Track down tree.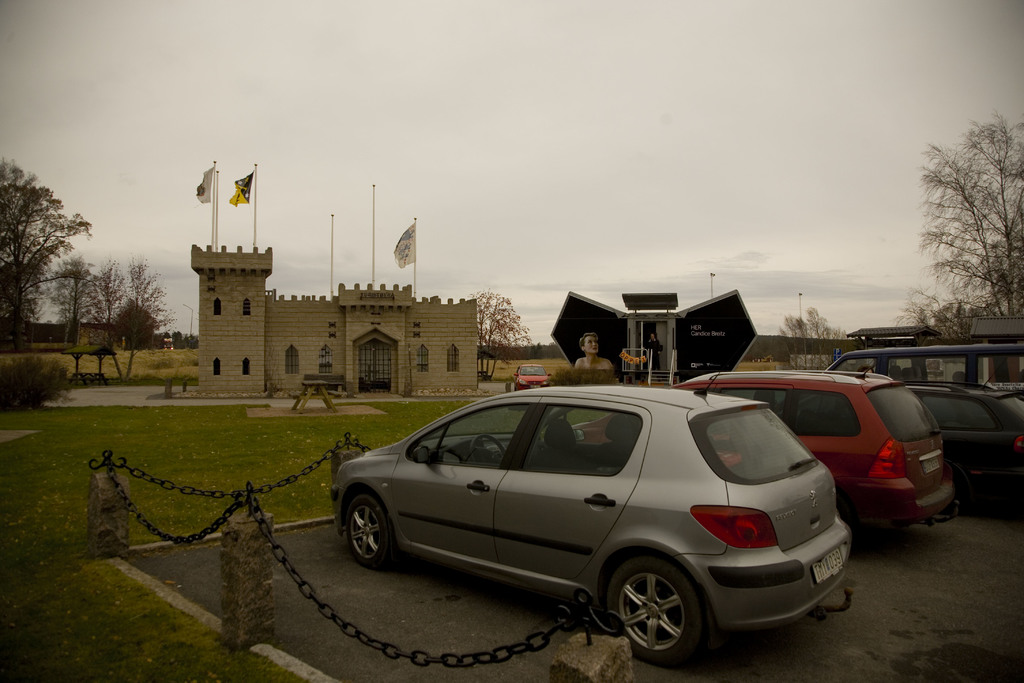
Tracked to (left=767, top=299, right=860, bottom=372).
